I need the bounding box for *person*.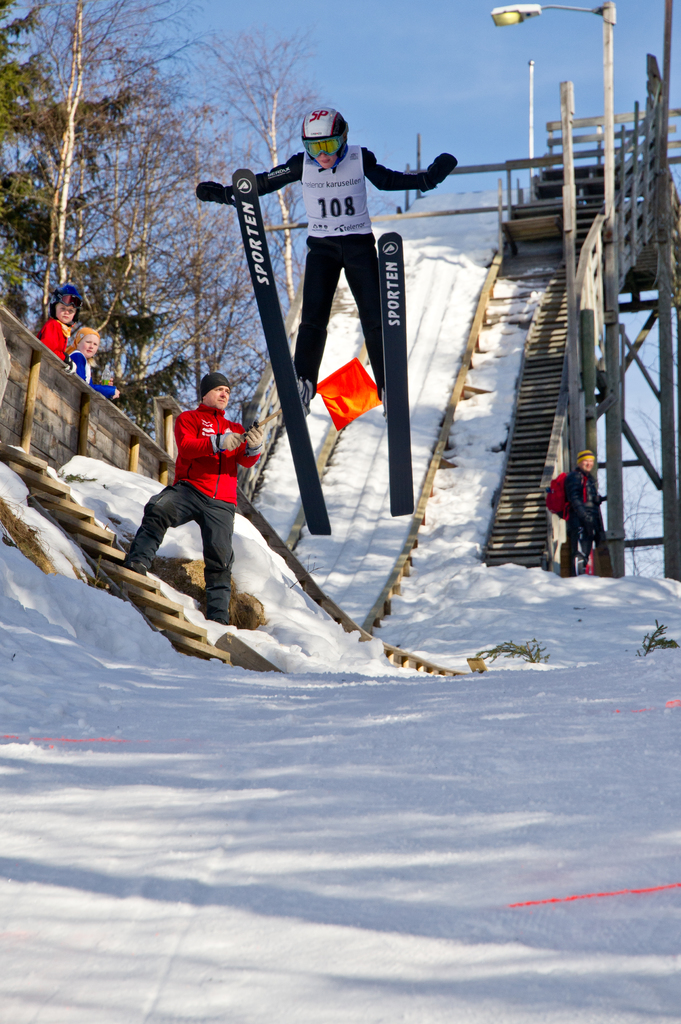
Here it is: 120:369:268:622.
